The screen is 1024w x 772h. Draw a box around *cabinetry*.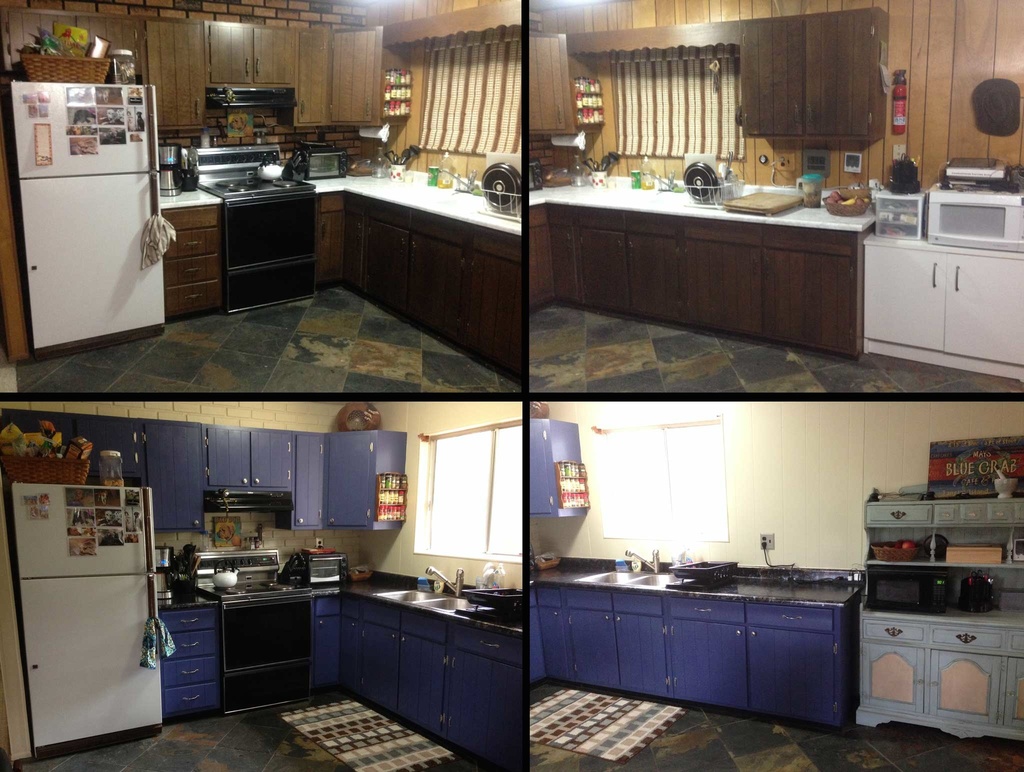
<region>685, 221, 865, 353</region>.
